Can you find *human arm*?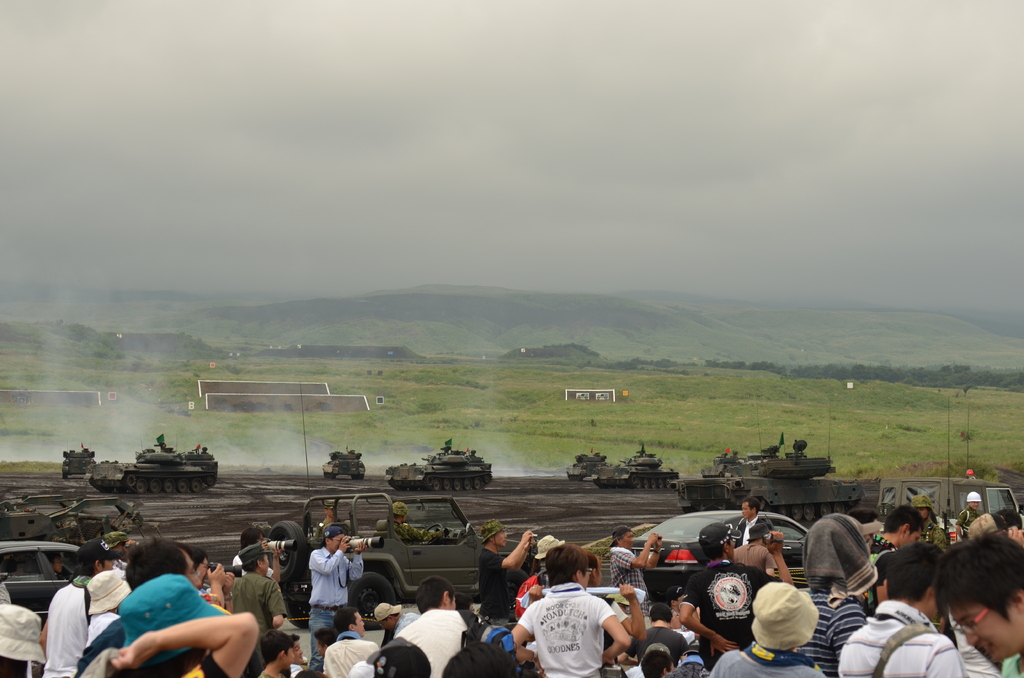
Yes, bounding box: x1=927 y1=639 x2=967 y2=677.
